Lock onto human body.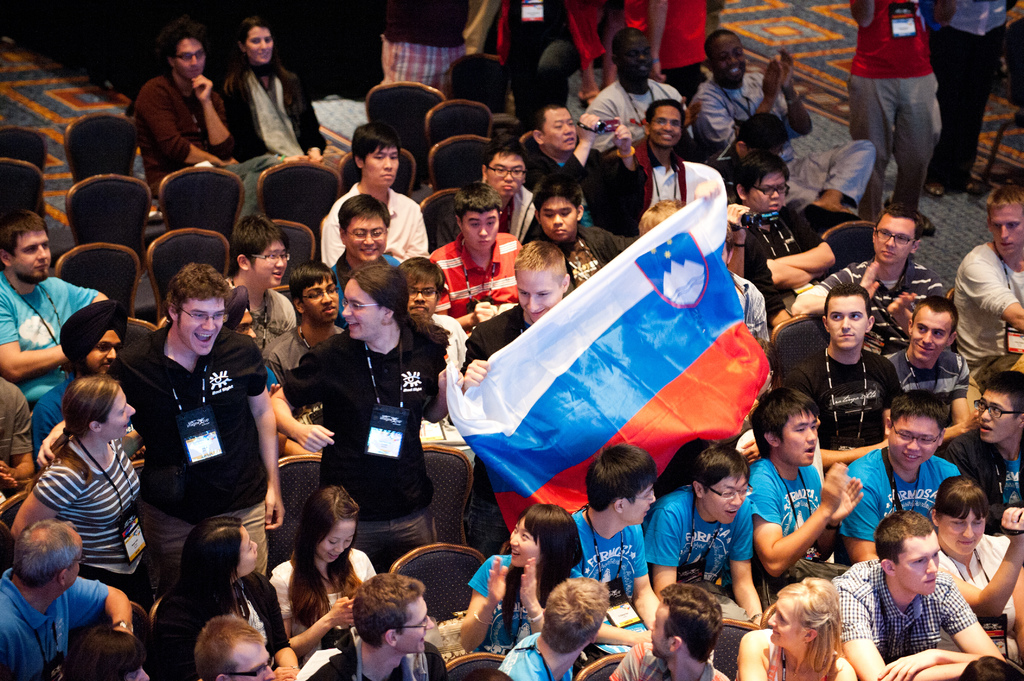
Locked: 837:393:966:572.
